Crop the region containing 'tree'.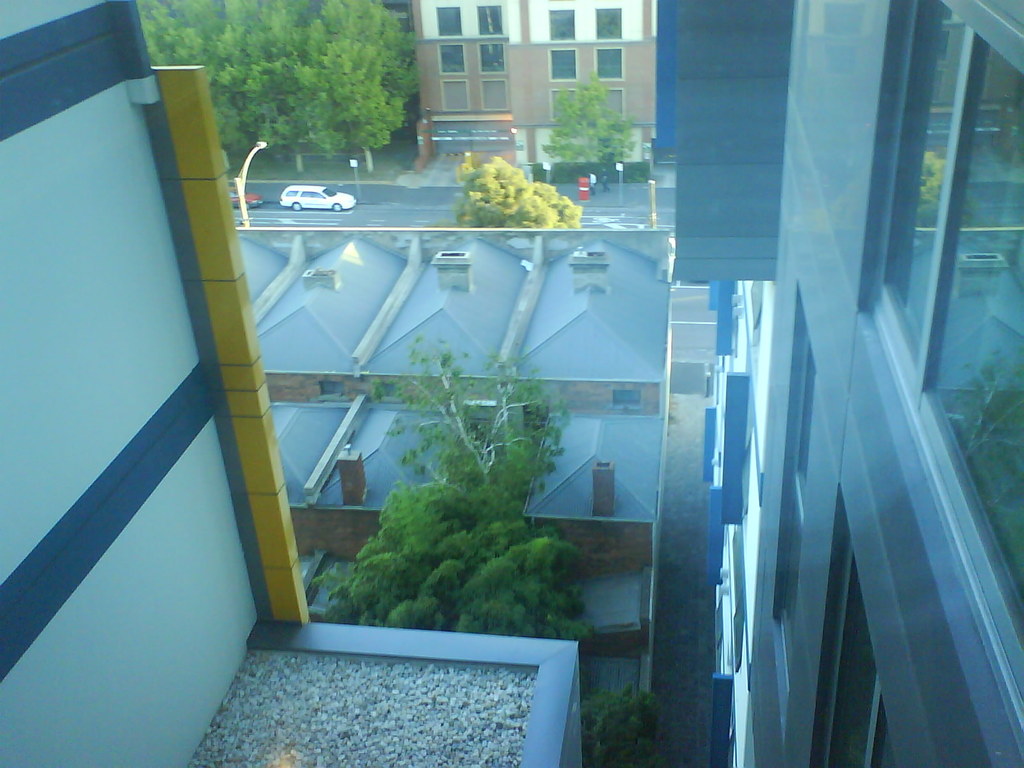
Crop region: pyautogui.locateOnScreen(310, 330, 595, 657).
